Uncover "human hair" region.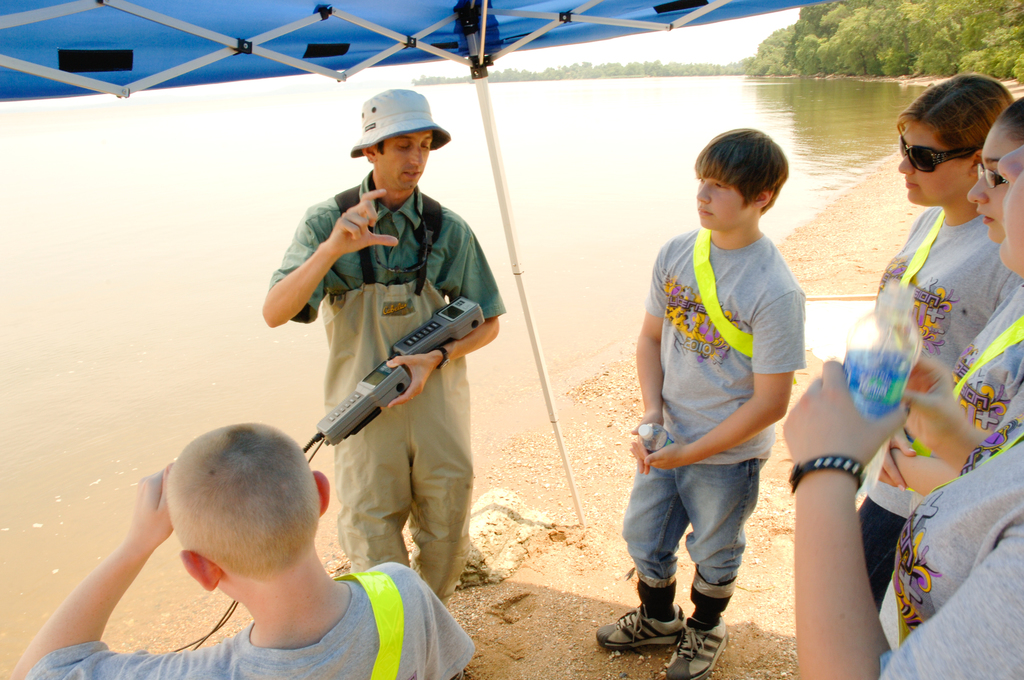
Uncovered: <region>164, 423, 319, 577</region>.
